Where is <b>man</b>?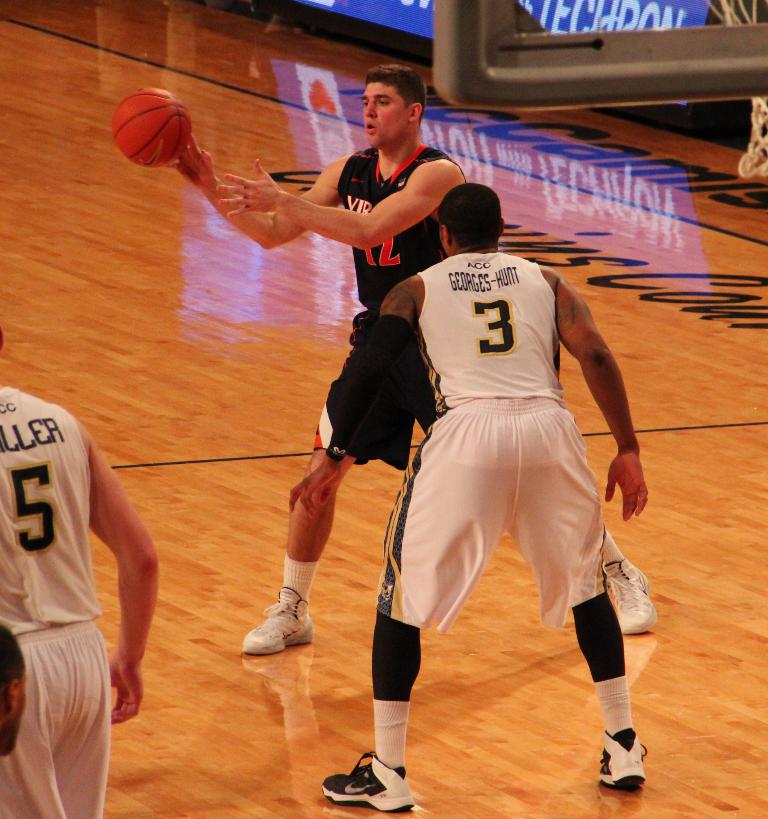
bbox=[0, 620, 28, 758].
